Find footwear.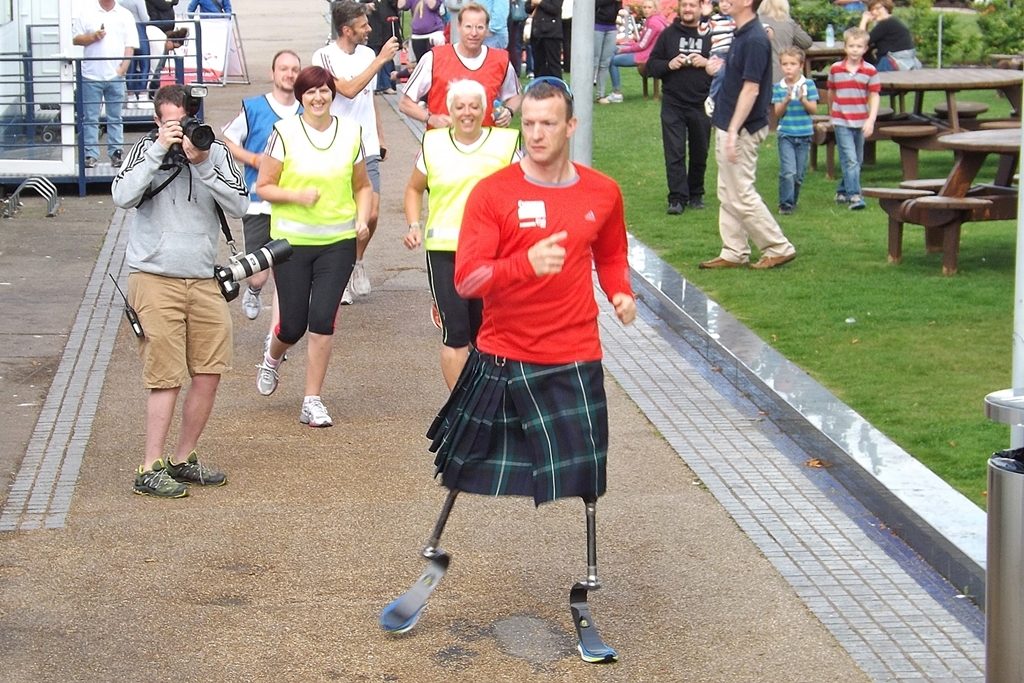
257:364:277:398.
